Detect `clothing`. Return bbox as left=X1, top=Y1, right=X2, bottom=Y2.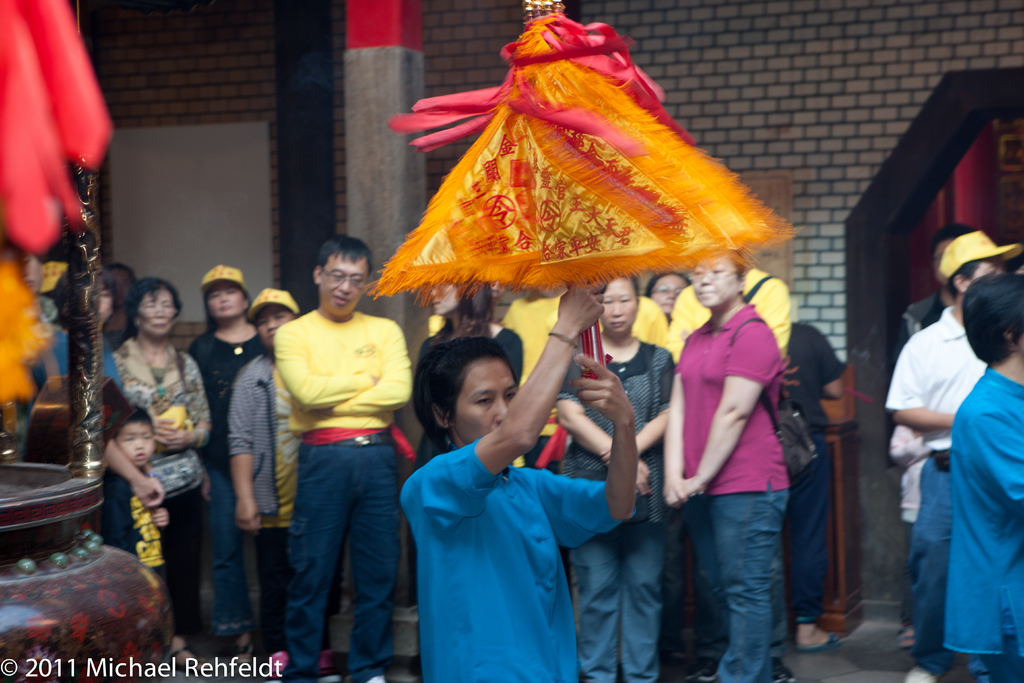
left=97, top=468, right=174, bottom=636.
